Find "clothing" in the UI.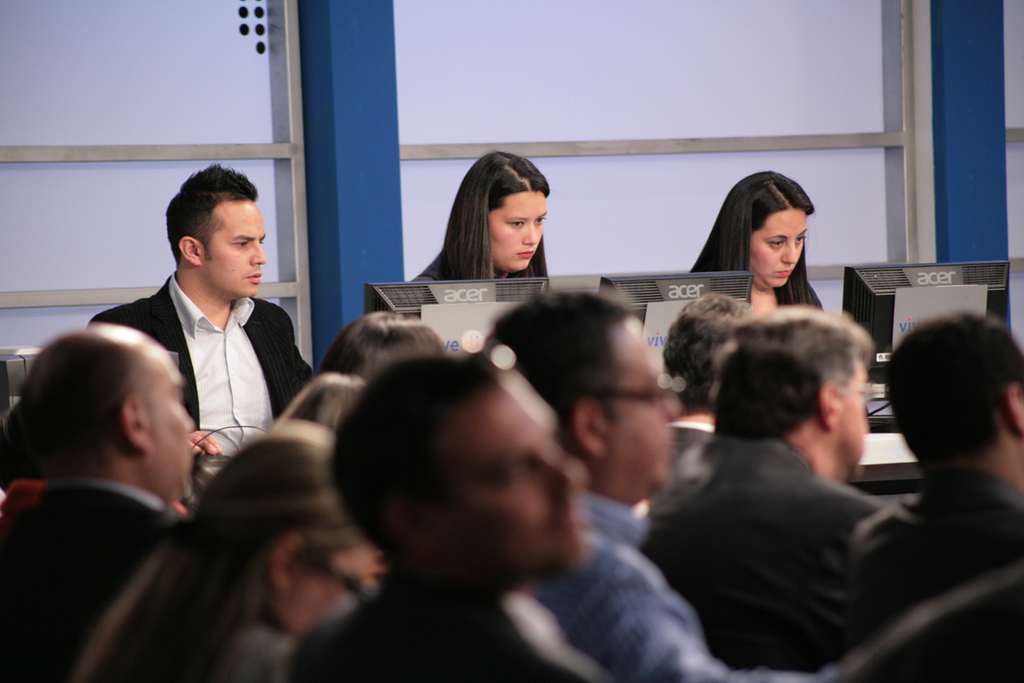
UI element at <bbox>636, 353, 920, 682</bbox>.
